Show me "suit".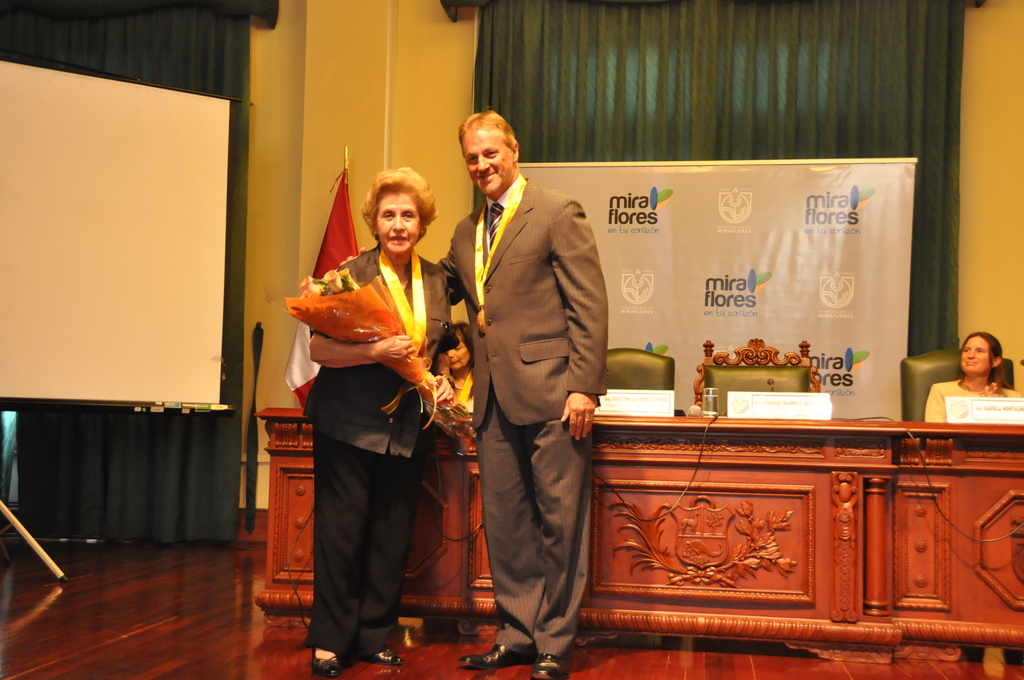
"suit" is here: <box>451,111,616,646</box>.
